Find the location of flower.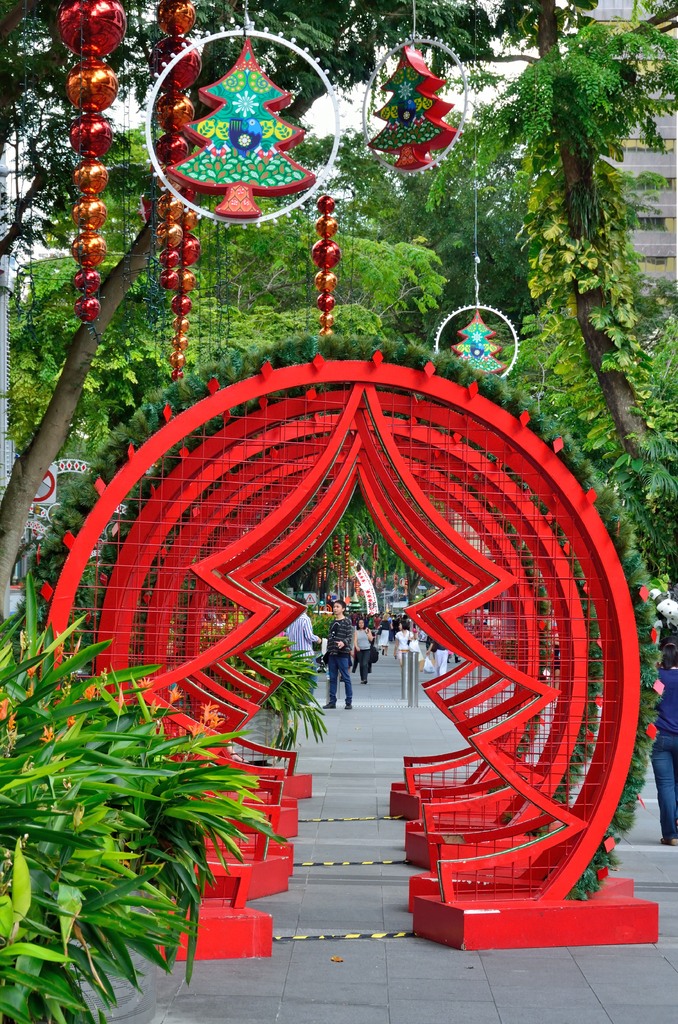
Location: <region>169, 687, 184, 703</region>.
